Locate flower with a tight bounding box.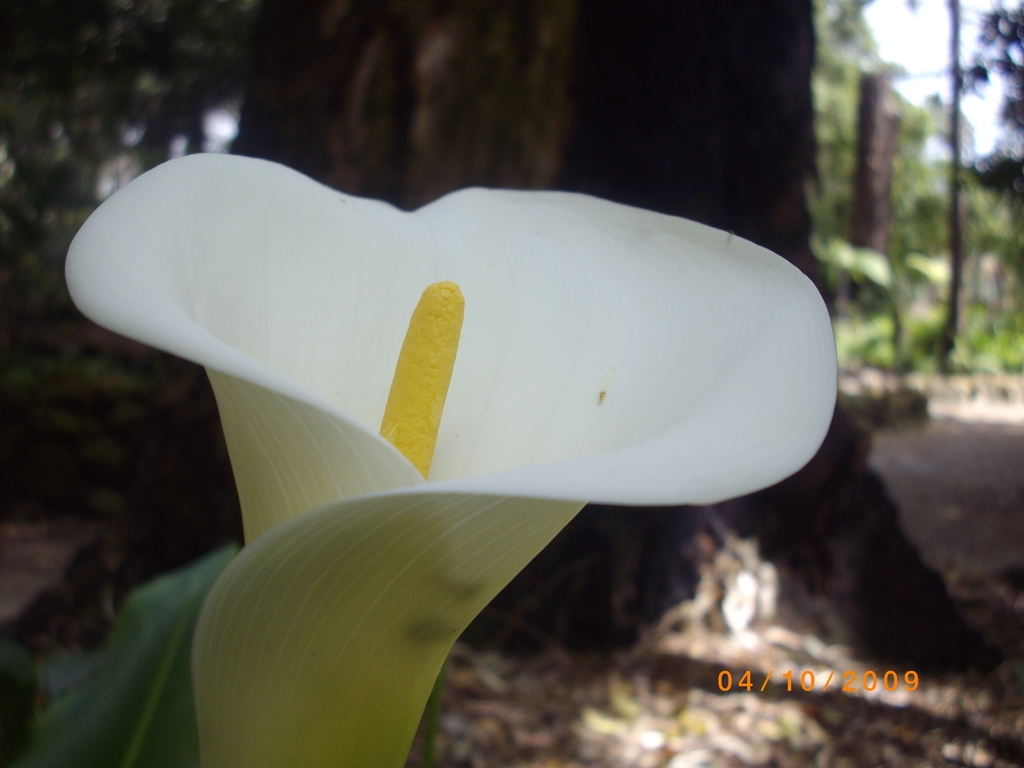
crop(0, 143, 895, 767).
